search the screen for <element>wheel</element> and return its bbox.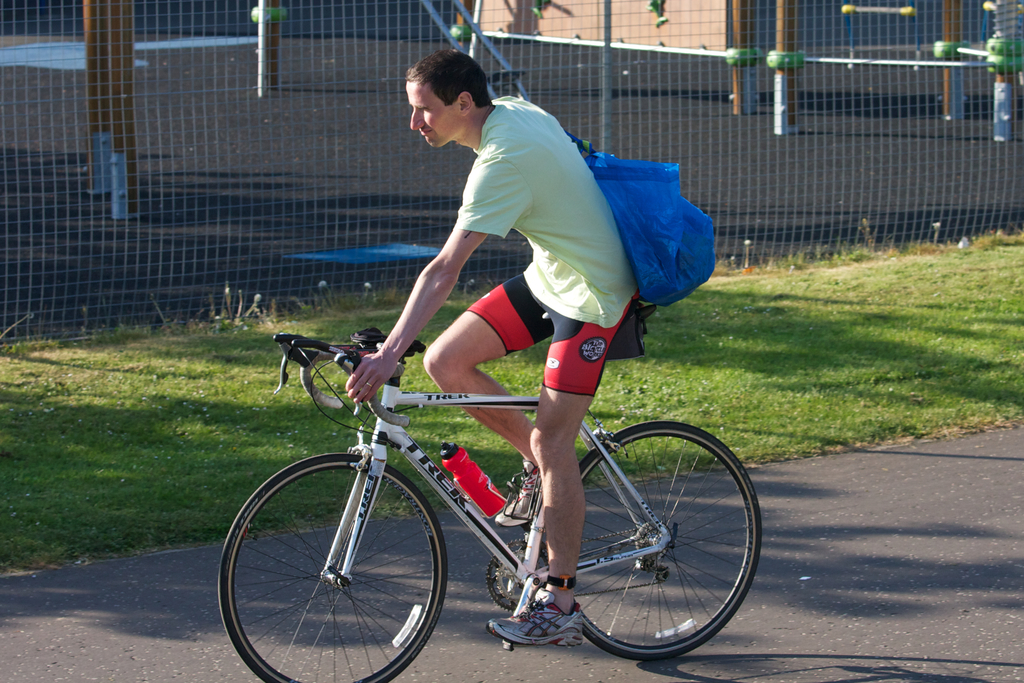
Found: locate(215, 451, 454, 682).
